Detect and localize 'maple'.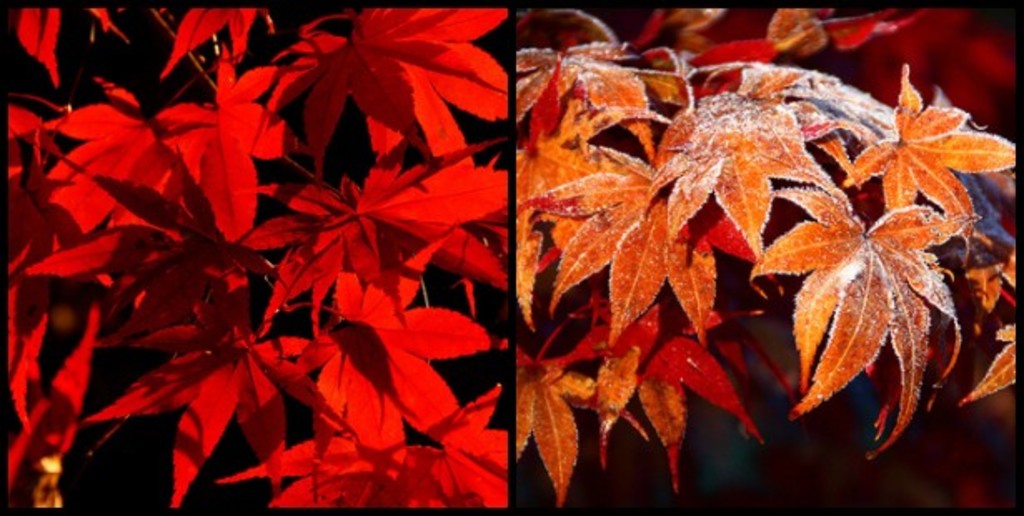
Localized at region(505, 5, 1022, 513).
